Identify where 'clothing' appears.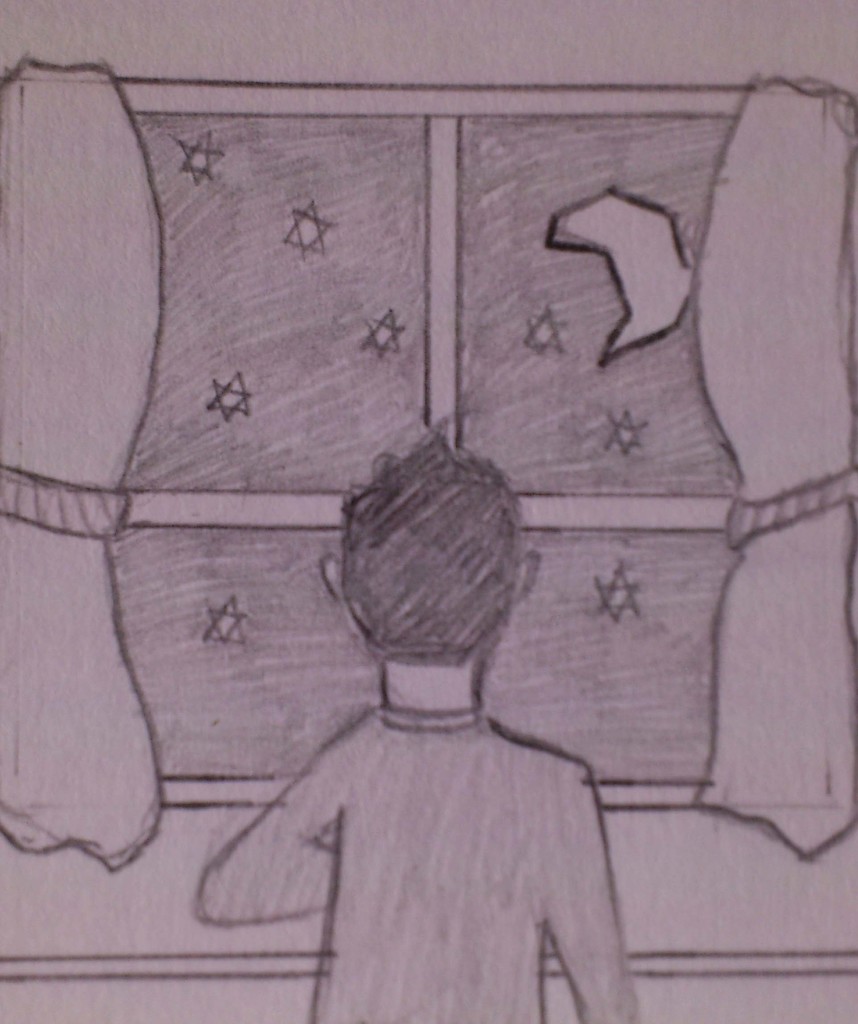
Appears at [202,705,635,1023].
